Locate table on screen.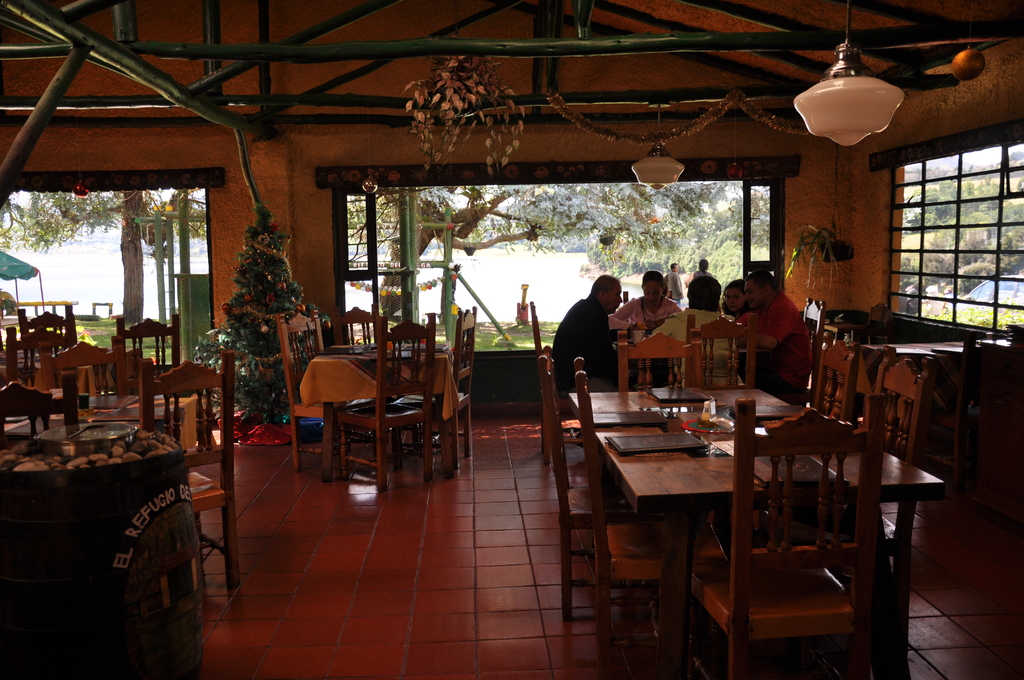
On screen at [867,336,988,449].
